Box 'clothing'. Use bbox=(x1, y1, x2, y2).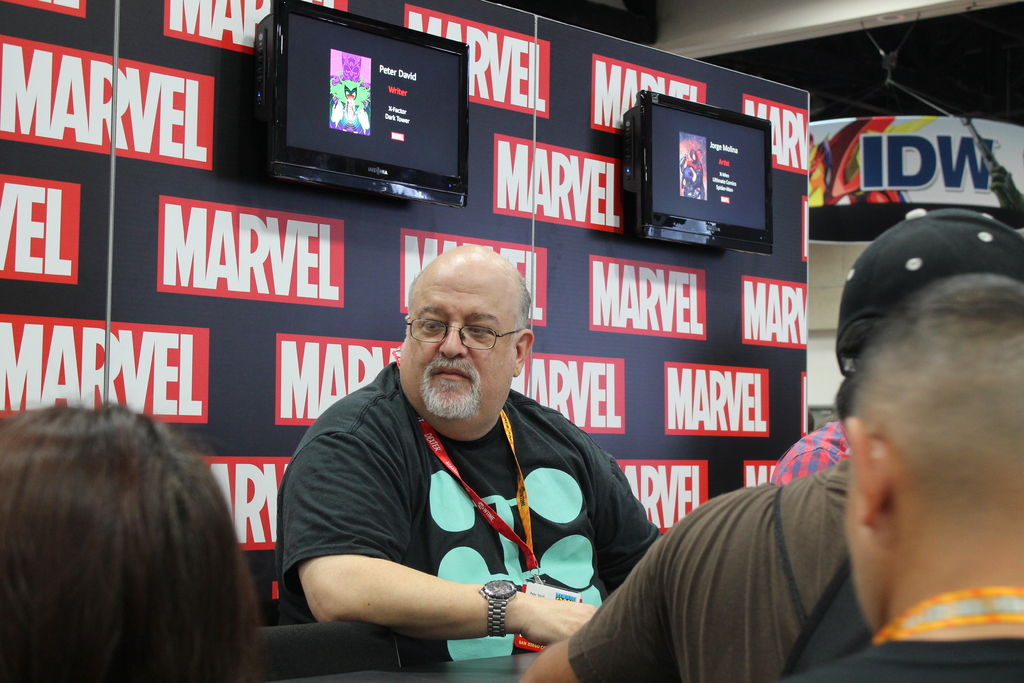
bbox=(762, 415, 847, 490).
